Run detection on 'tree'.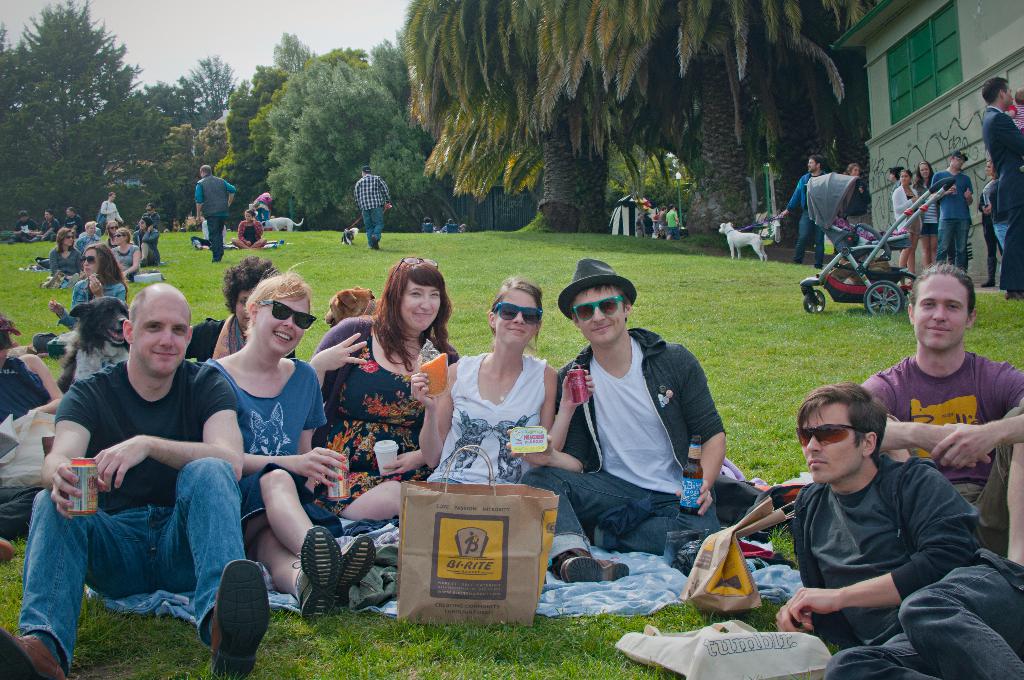
Result: [155, 40, 230, 121].
